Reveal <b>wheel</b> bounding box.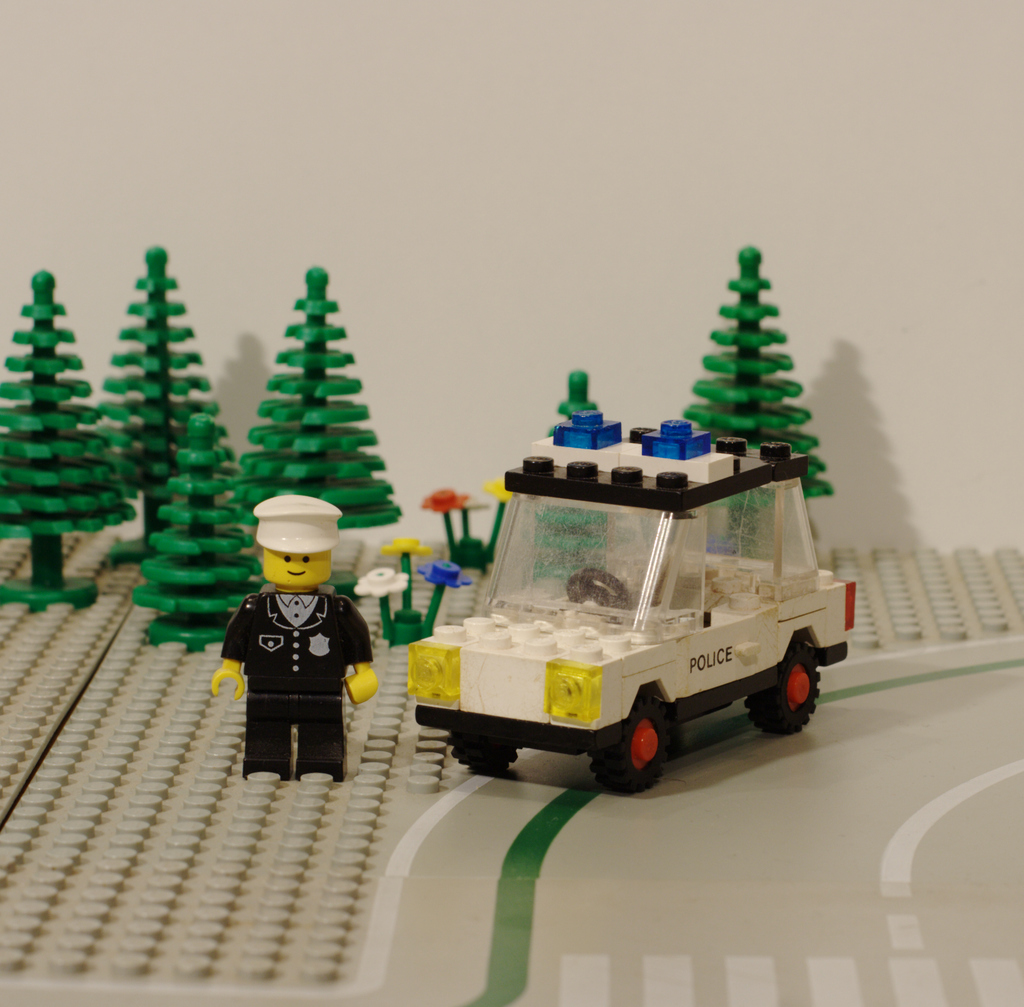
Revealed: <bbox>746, 640, 820, 735</bbox>.
